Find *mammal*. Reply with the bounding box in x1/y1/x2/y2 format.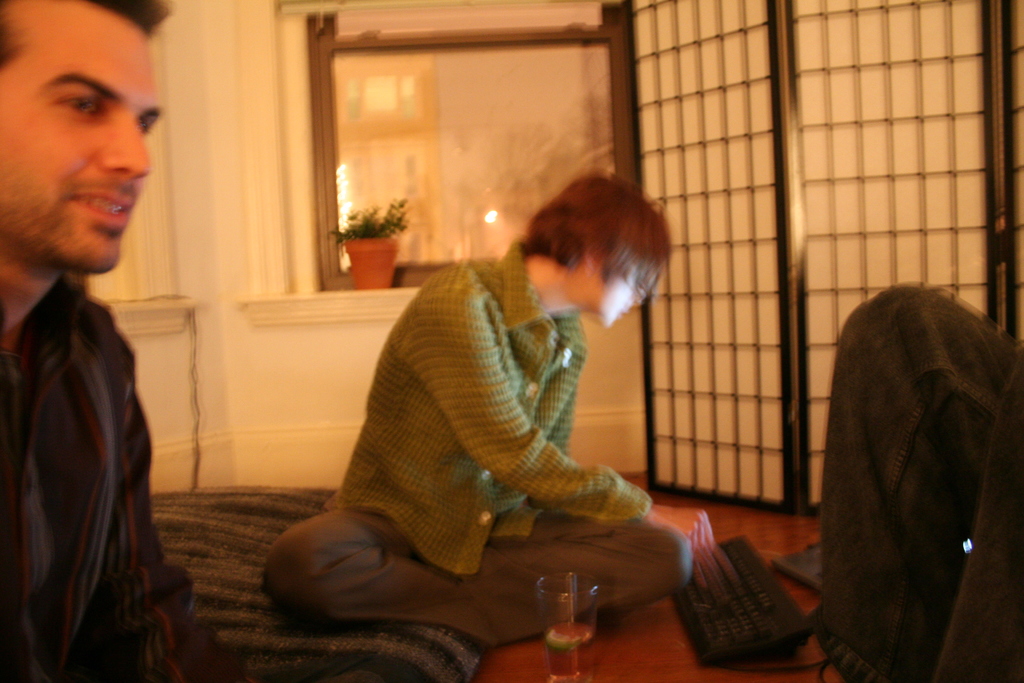
271/197/689/621.
